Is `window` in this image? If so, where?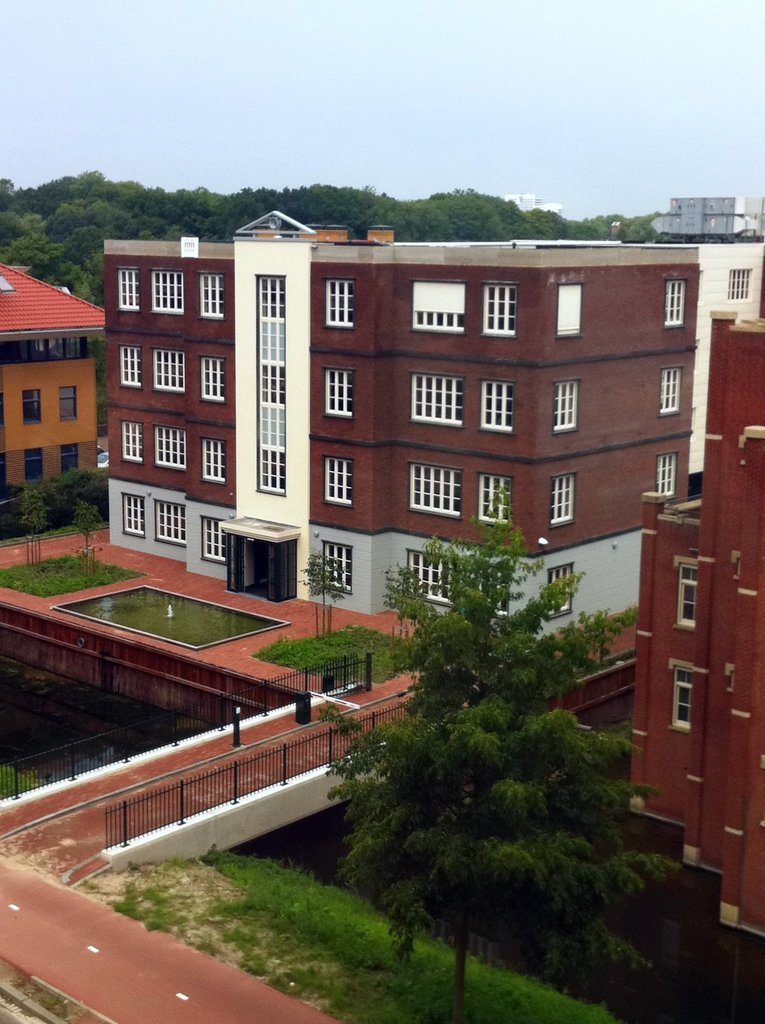
Yes, at 149 344 188 392.
